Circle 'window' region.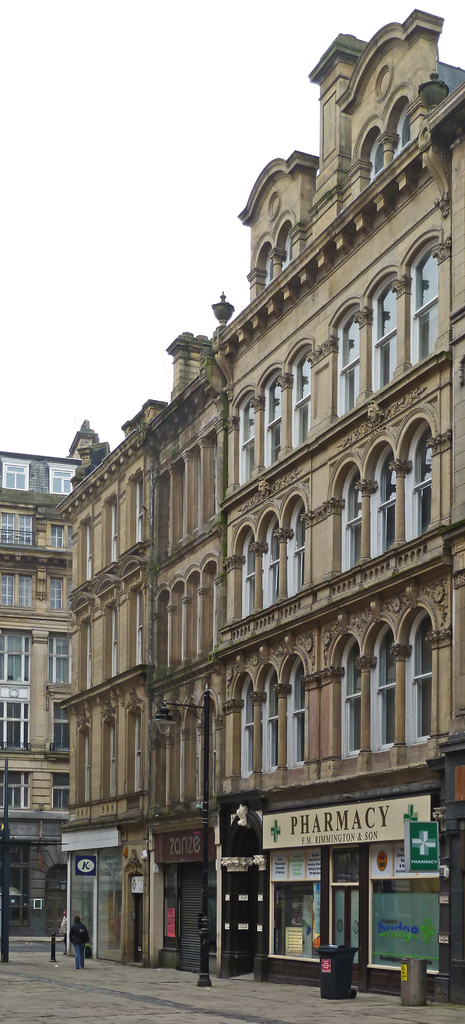
Region: <box>372,626,393,753</box>.
